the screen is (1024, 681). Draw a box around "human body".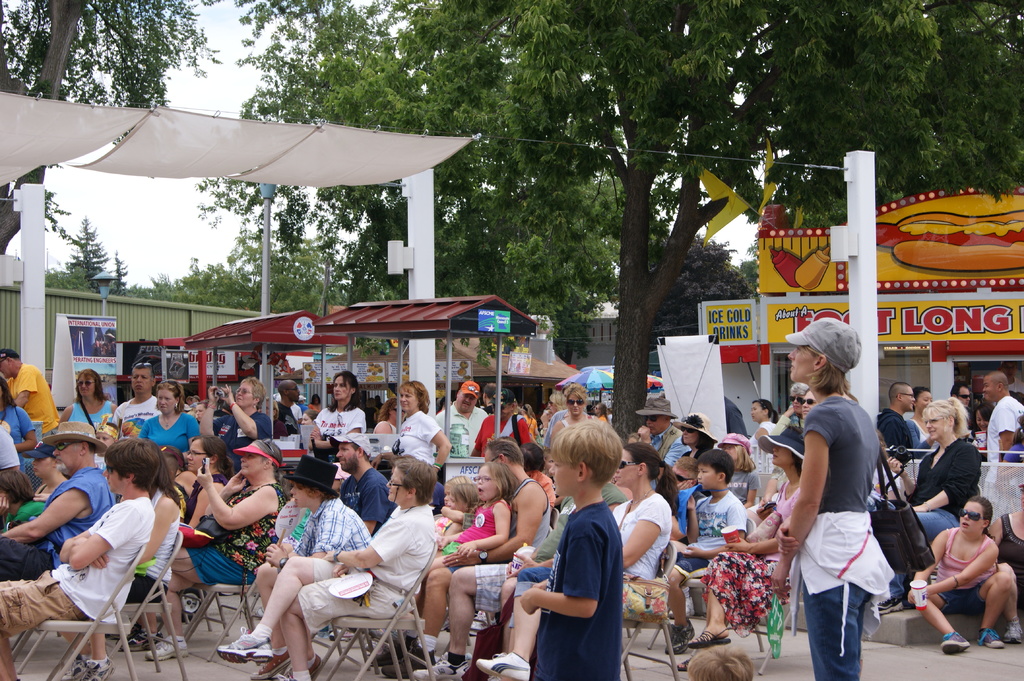
region(371, 392, 399, 434).
